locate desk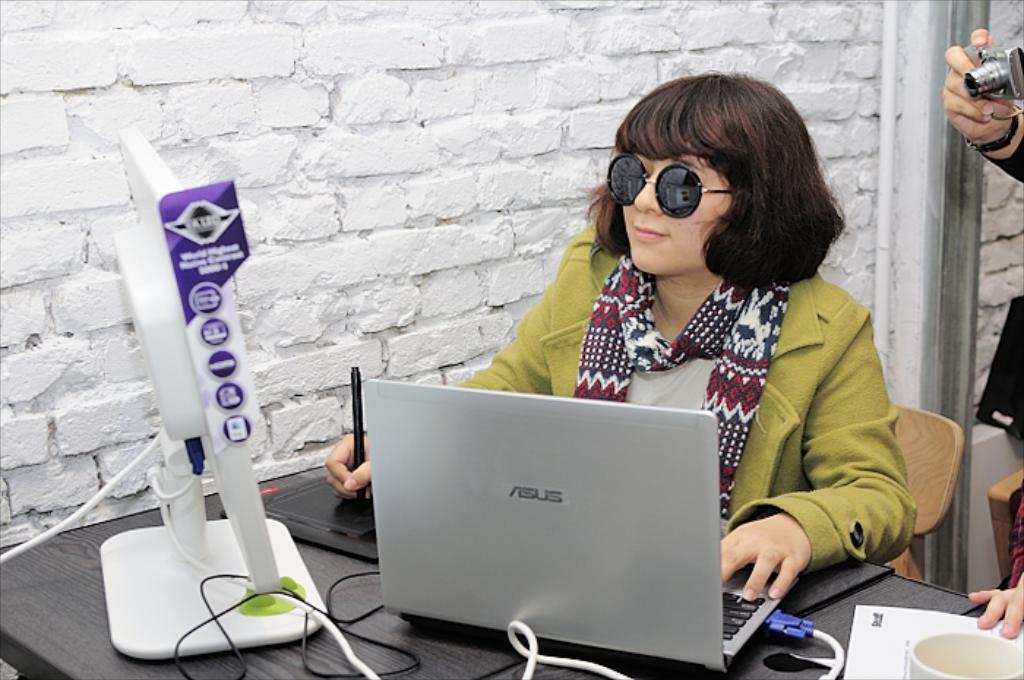
<bbox>0, 471, 990, 679</bbox>
